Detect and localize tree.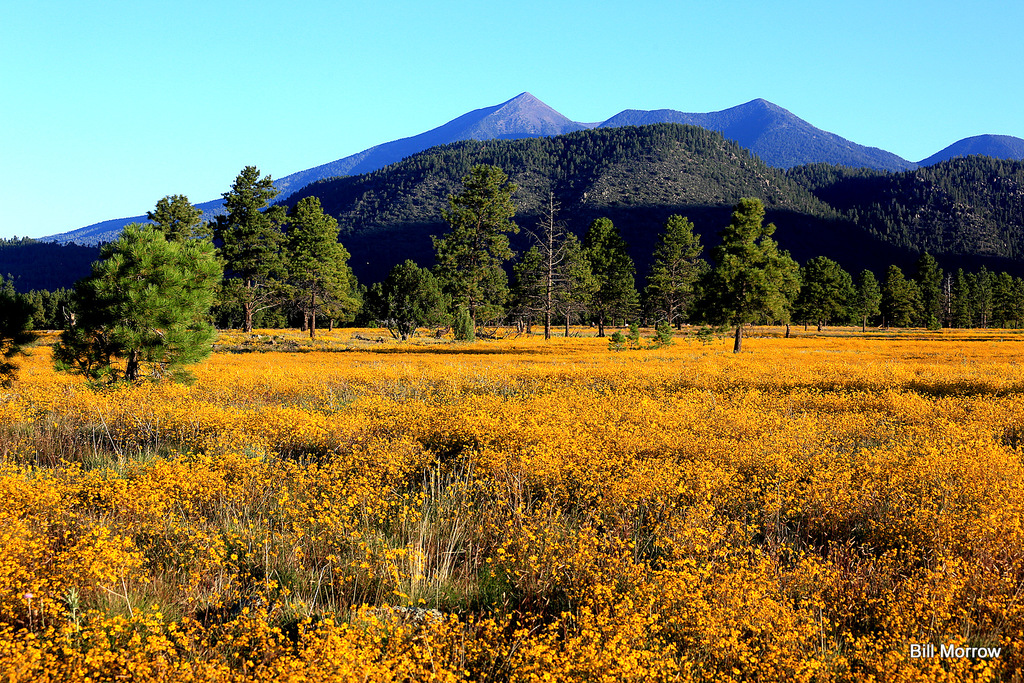
Localized at box(1, 225, 99, 285).
